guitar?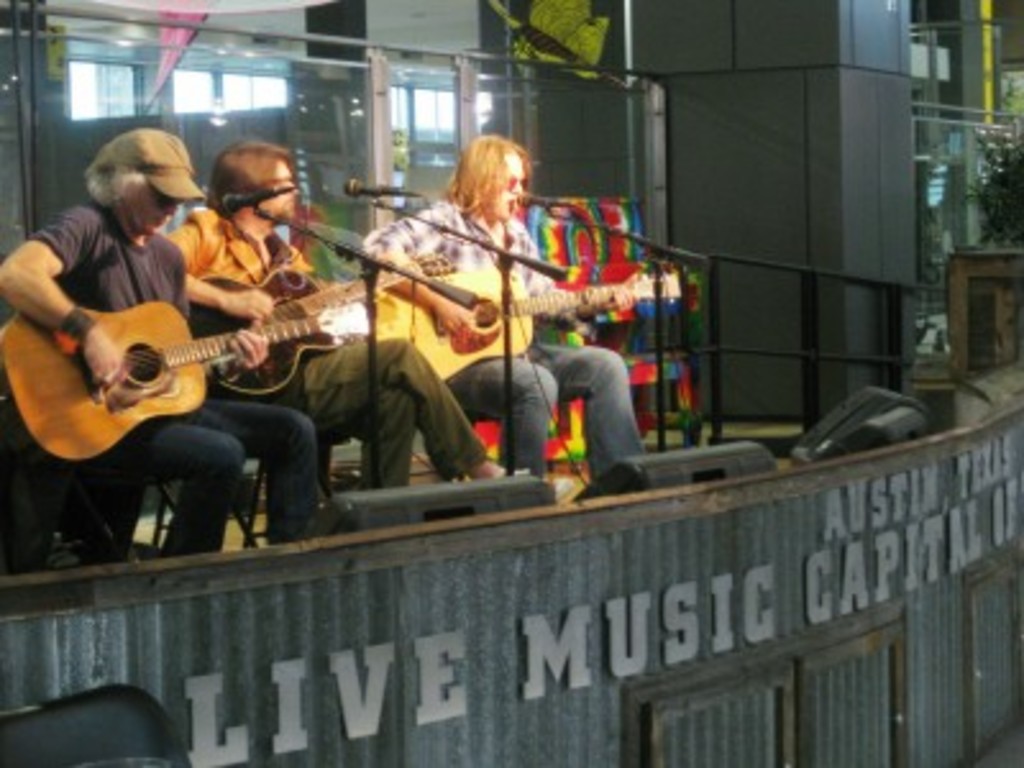
<bbox>15, 300, 369, 435</bbox>
